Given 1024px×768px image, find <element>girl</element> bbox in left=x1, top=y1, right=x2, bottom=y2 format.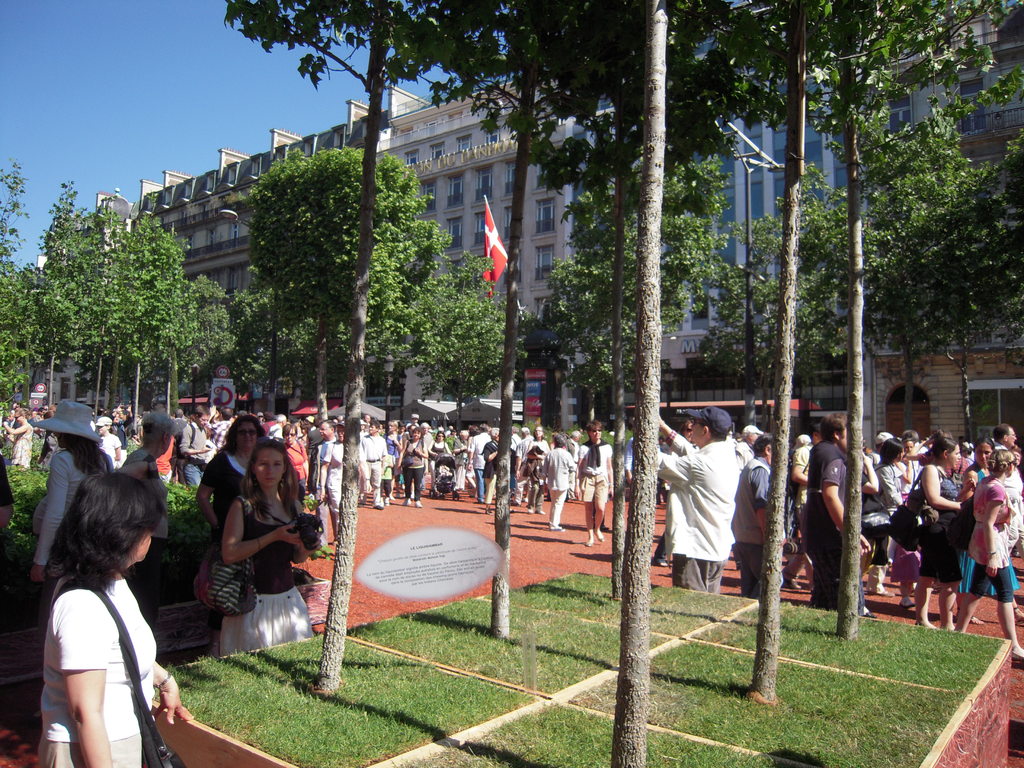
left=956, top=447, right=1018, bottom=662.
